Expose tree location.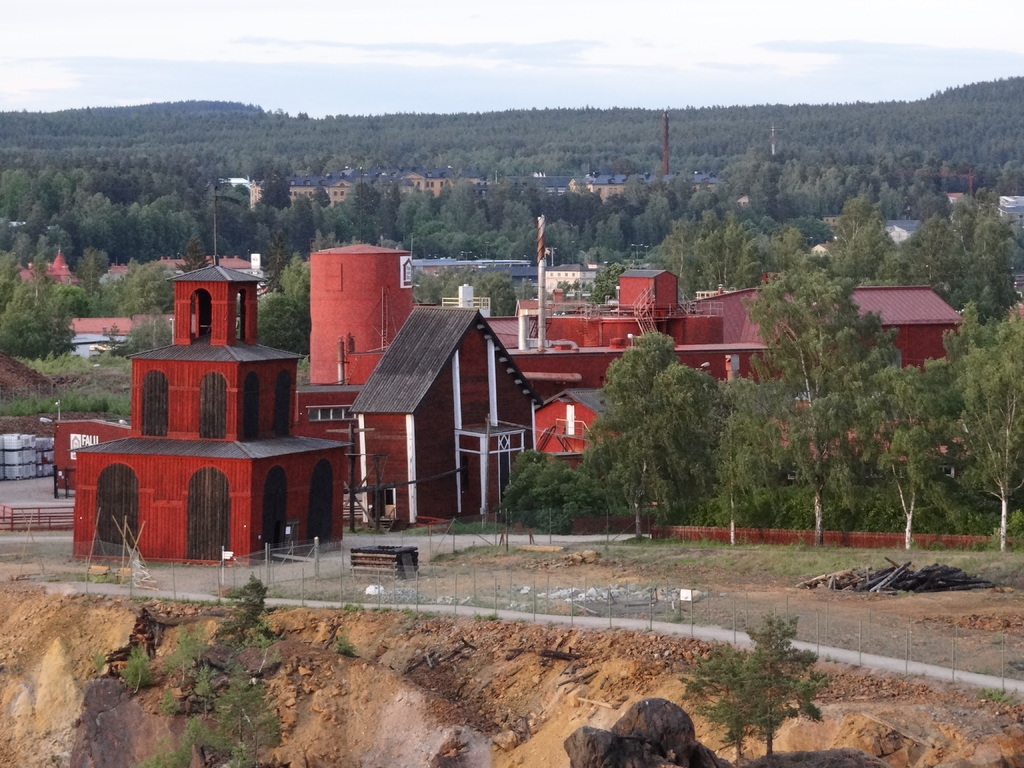
Exposed at [left=419, top=273, right=520, bottom=317].
